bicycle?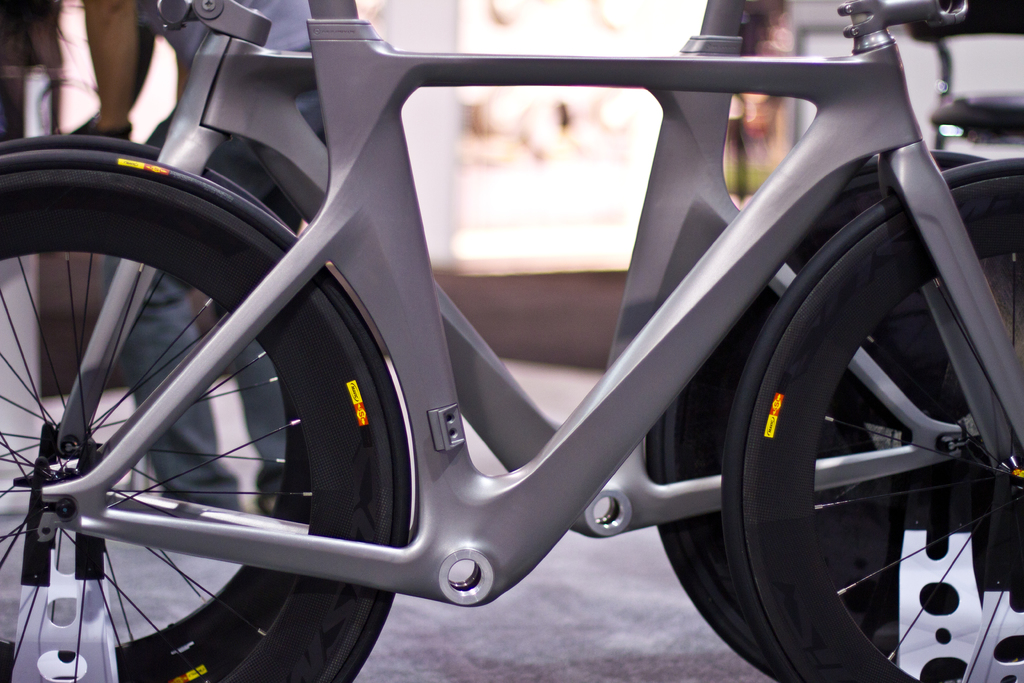
0,0,1023,682
